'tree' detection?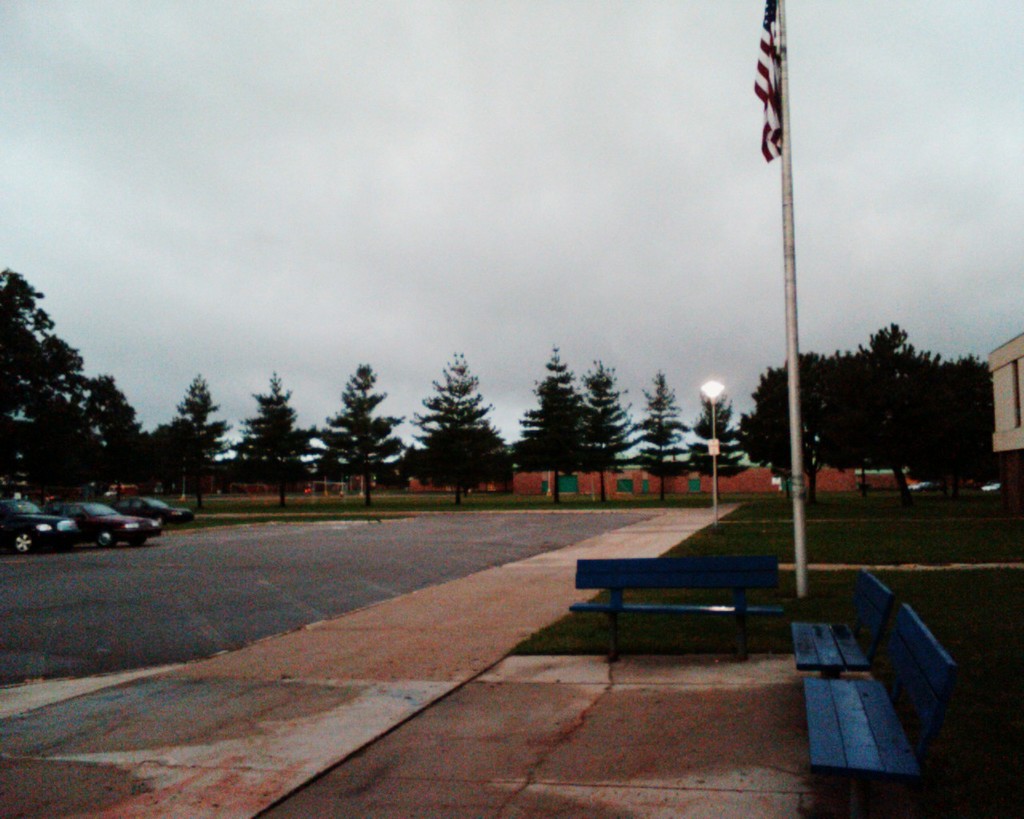
rect(680, 384, 750, 479)
